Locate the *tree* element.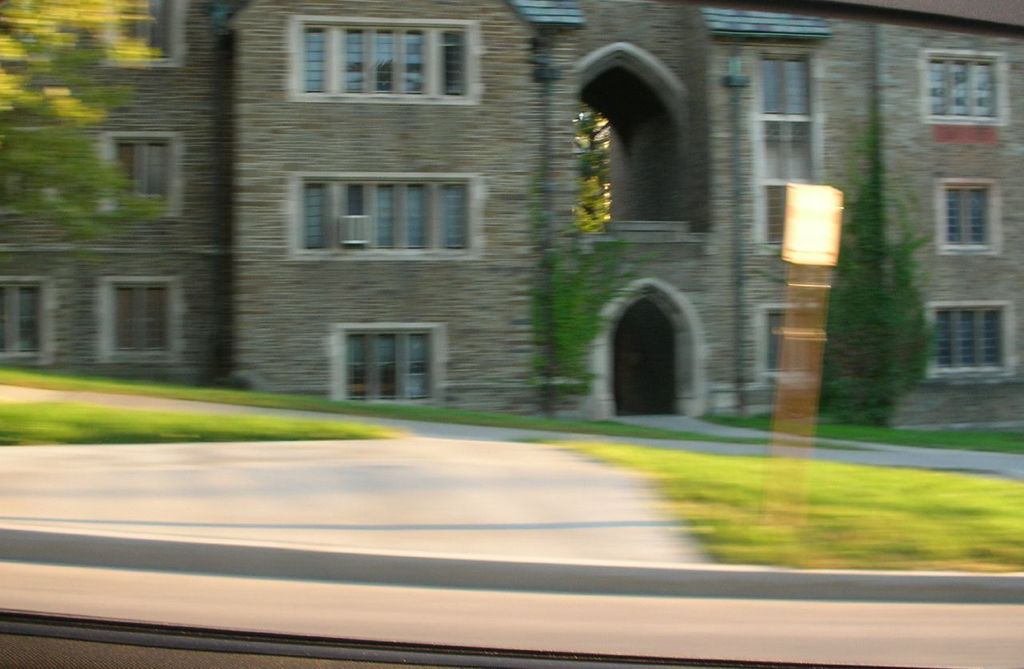
Element bbox: x1=567 y1=100 x2=612 y2=234.
